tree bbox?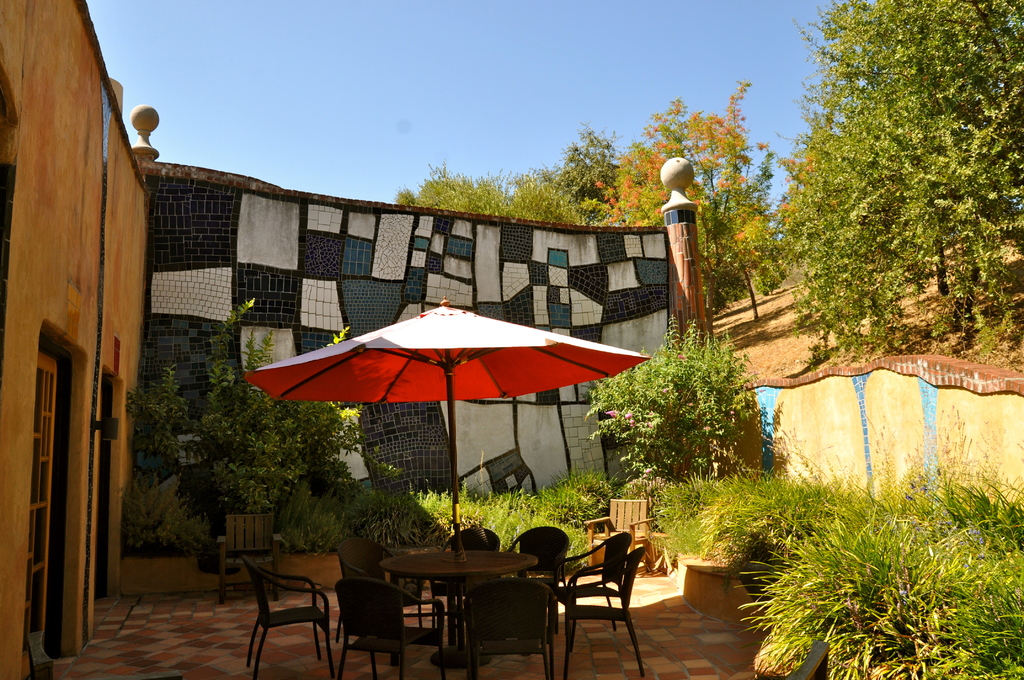
bbox=[389, 163, 520, 219]
